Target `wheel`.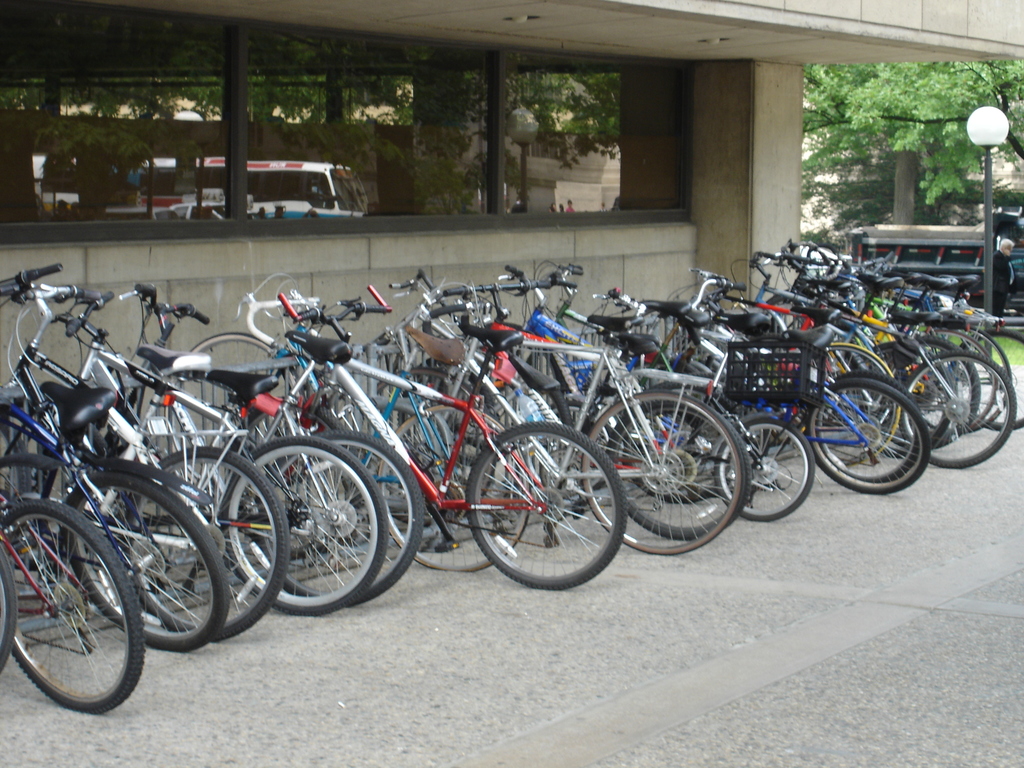
Target region: crop(805, 385, 932, 495).
